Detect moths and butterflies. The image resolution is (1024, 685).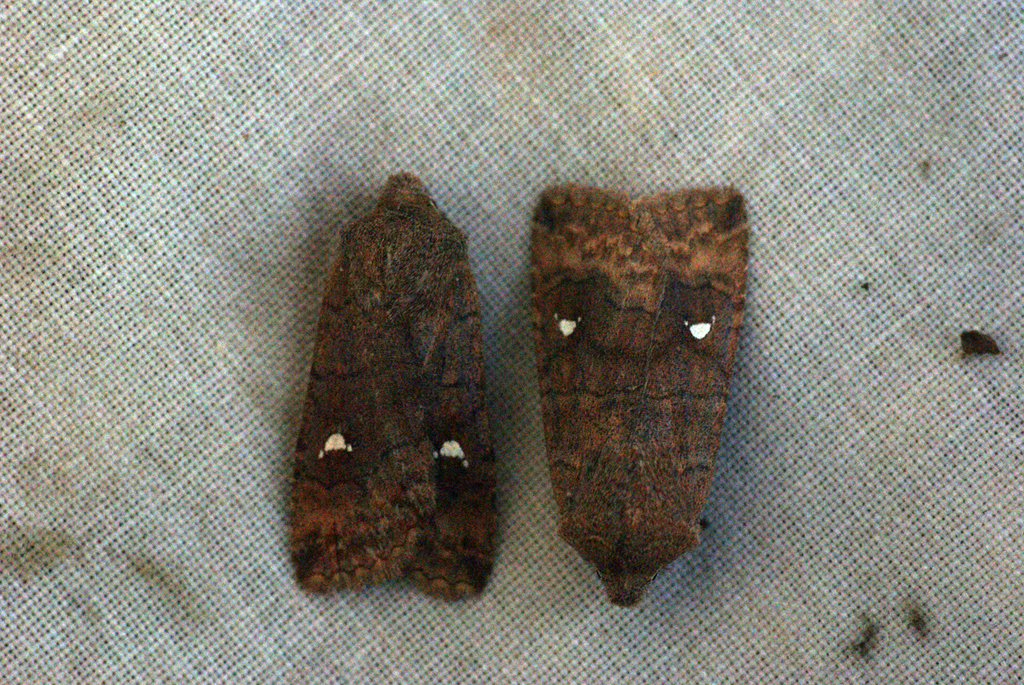
(285,161,493,600).
